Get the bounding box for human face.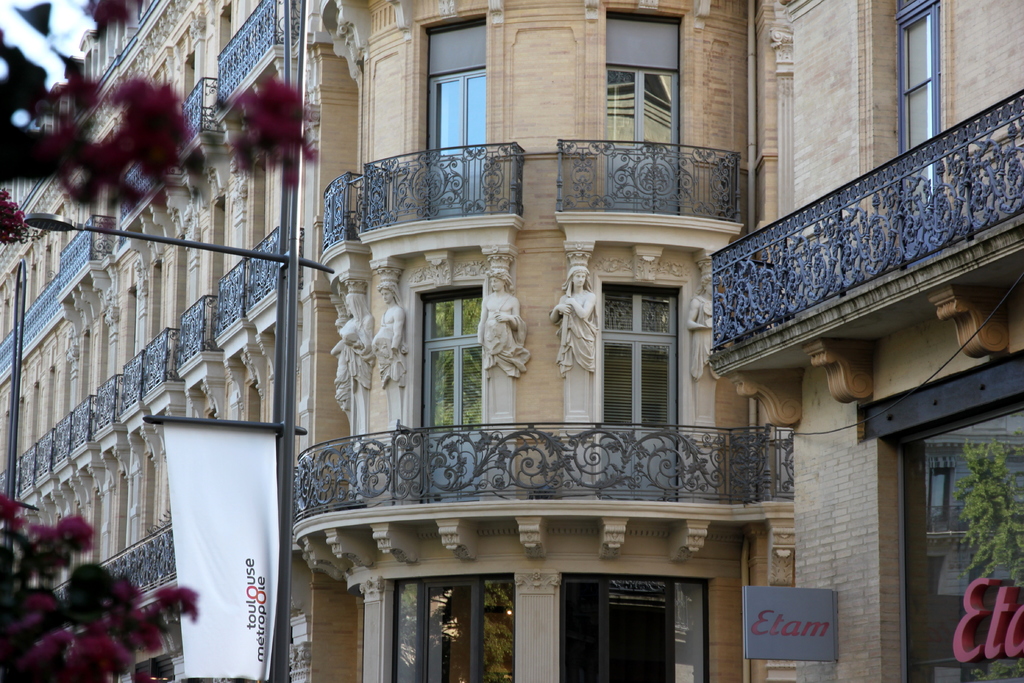
x1=573 y1=274 x2=585 y2=288.
